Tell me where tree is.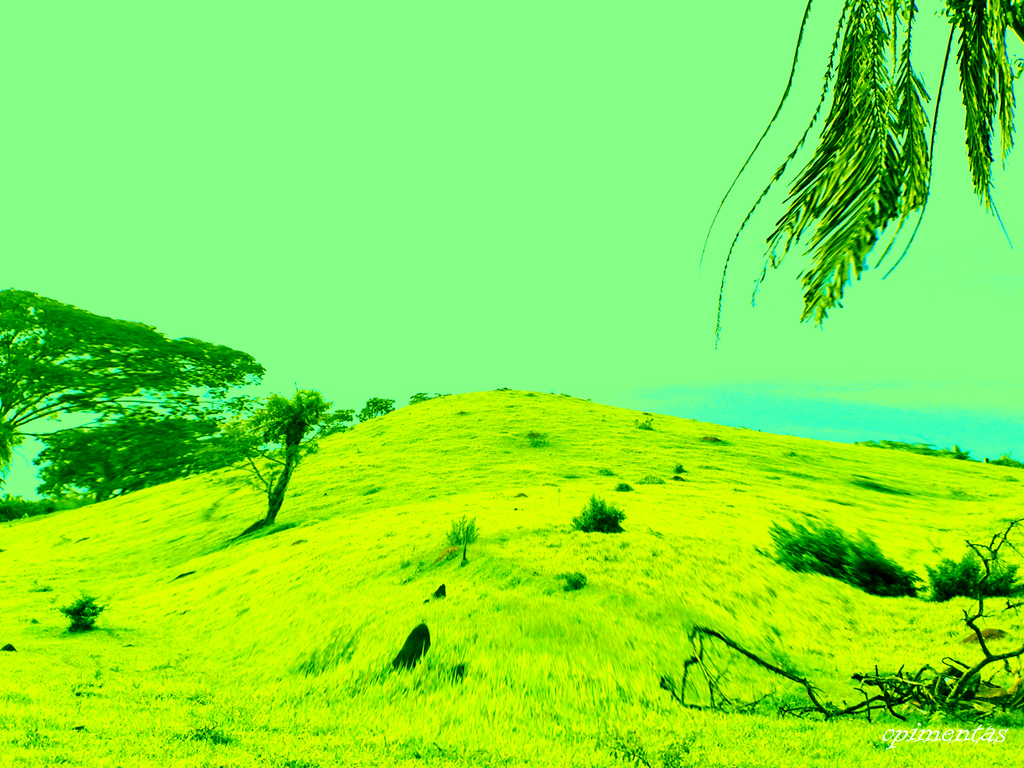
tree is at left=350, top=388, right=403, bottom=420.
